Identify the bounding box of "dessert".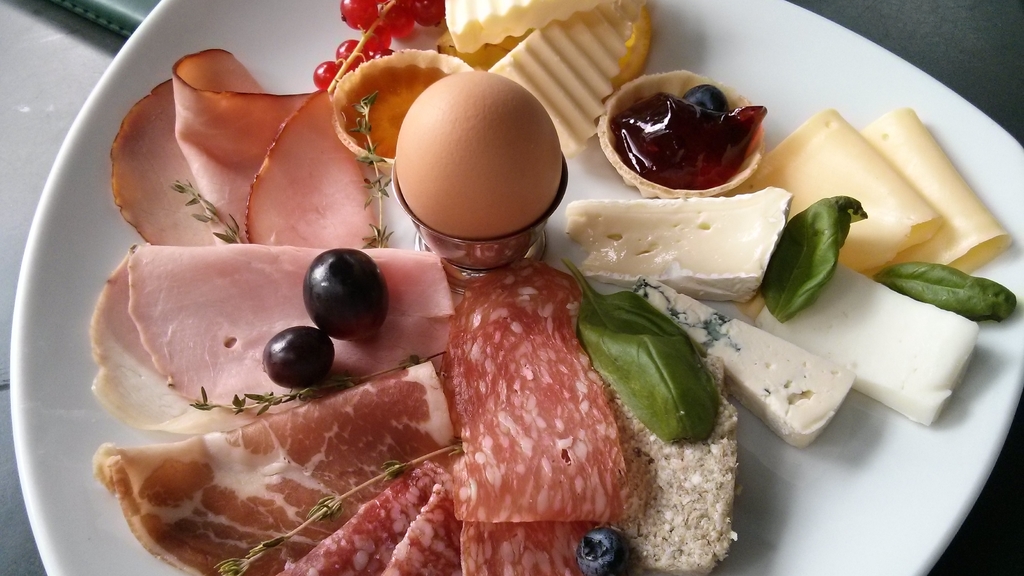
{"x1": 397, "y1": 76, "x2": 562, "y2": 232}.
